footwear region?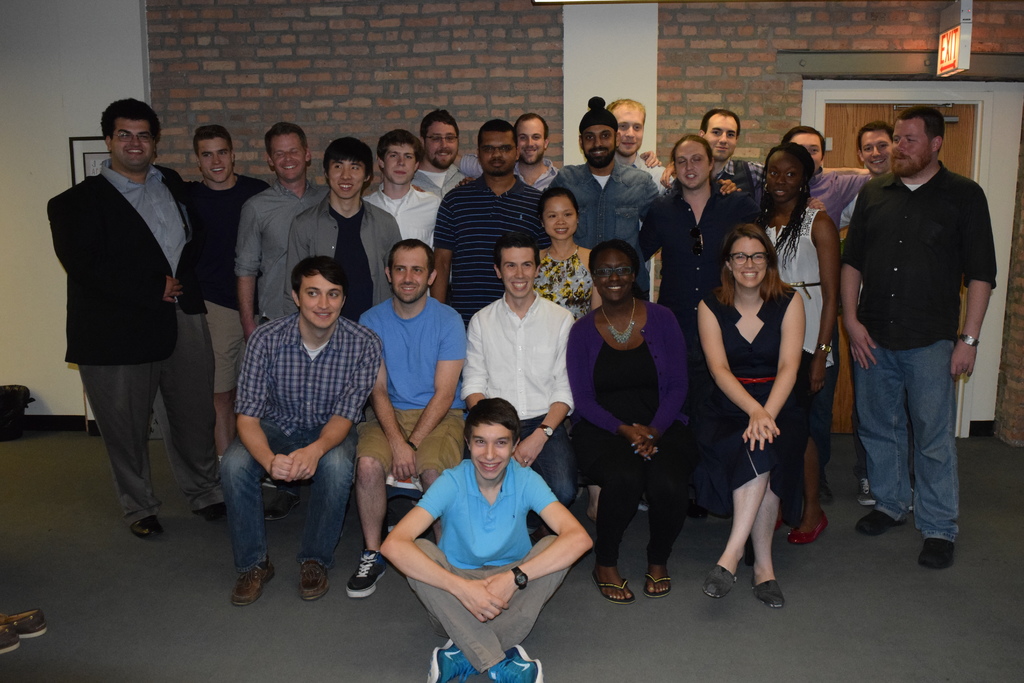
<box>587,563,635,603</box>
